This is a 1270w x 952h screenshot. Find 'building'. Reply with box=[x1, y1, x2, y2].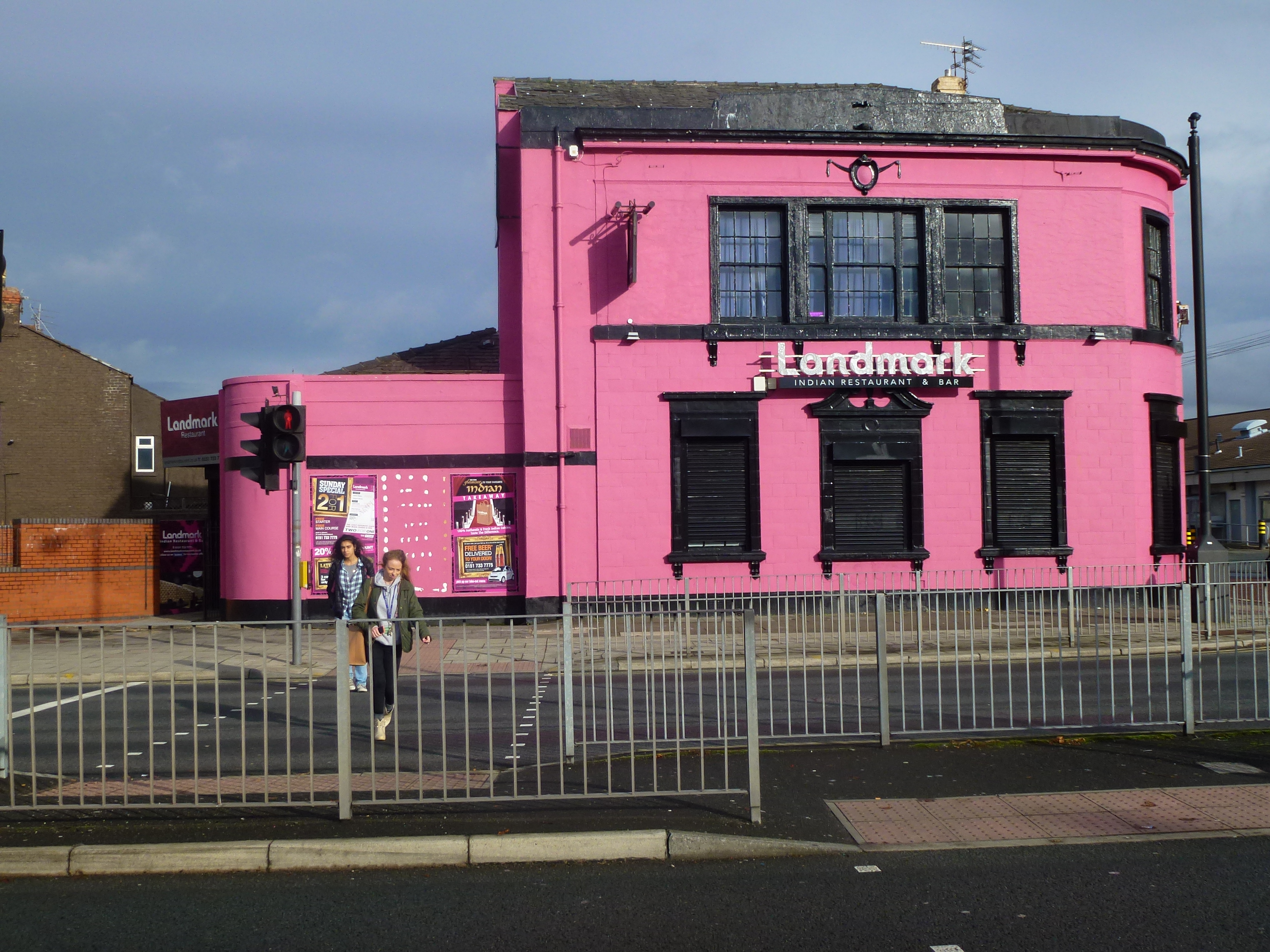
box=[350, 120, 373, 167].
